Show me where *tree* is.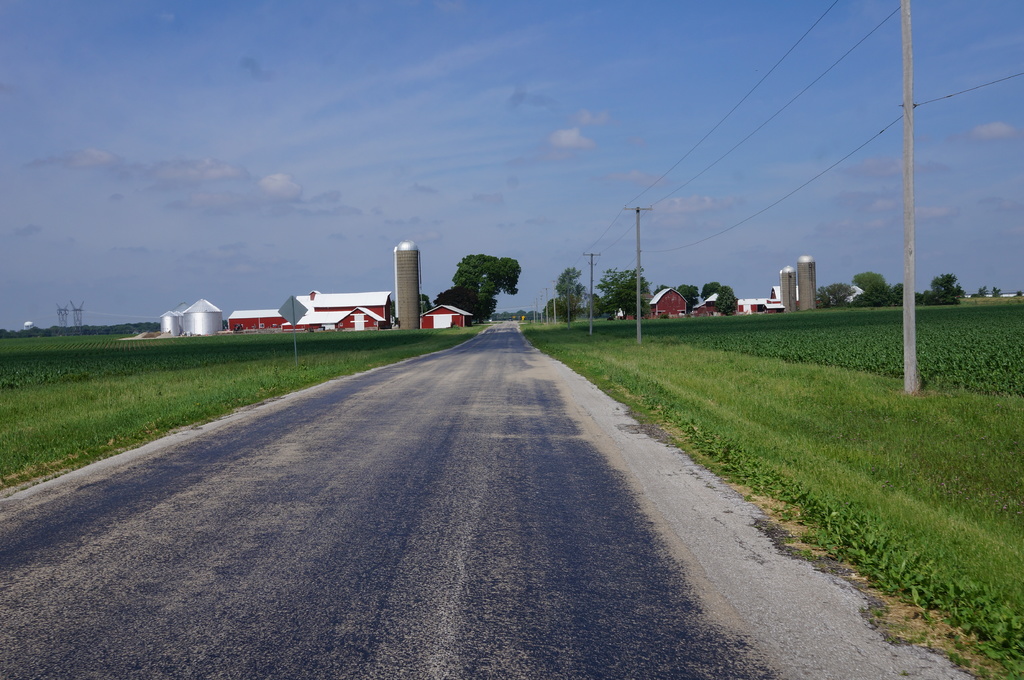
*tree* is at region(856, 269, 890, 289).
